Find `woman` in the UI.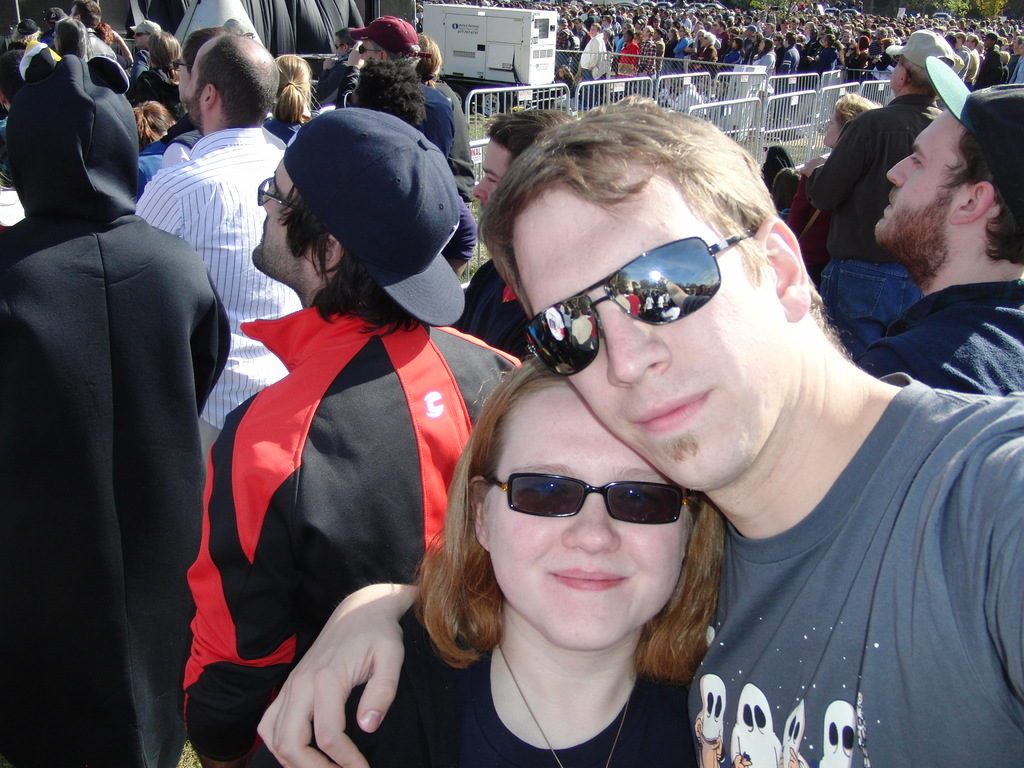
UI element at 50:17:92:61.
